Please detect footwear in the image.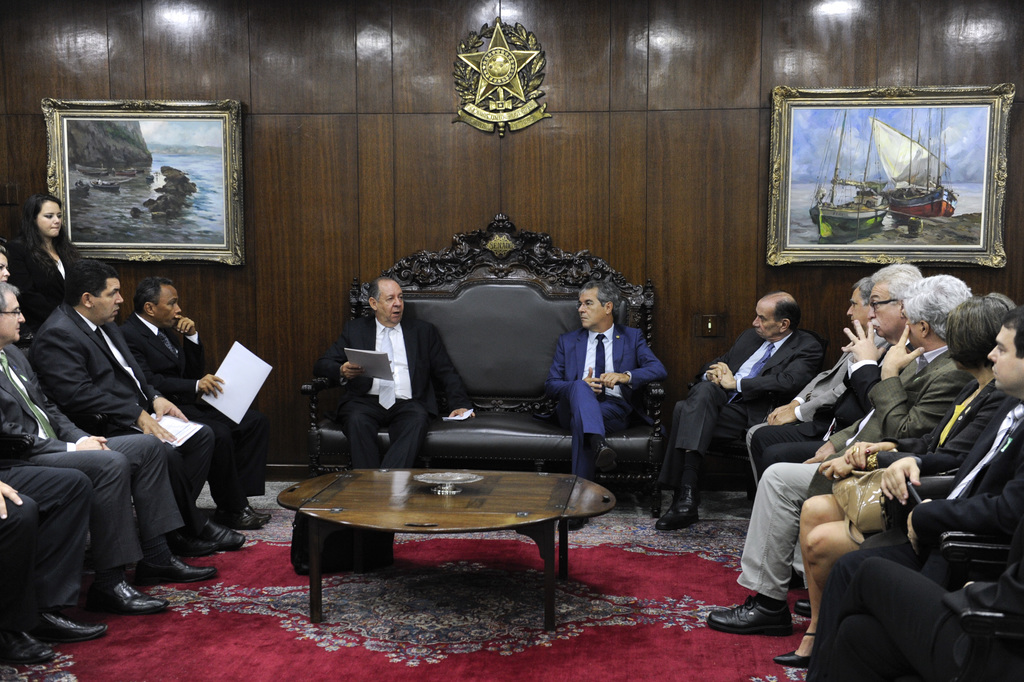
(x1=659, y1=482, x2=701, y2=530).
